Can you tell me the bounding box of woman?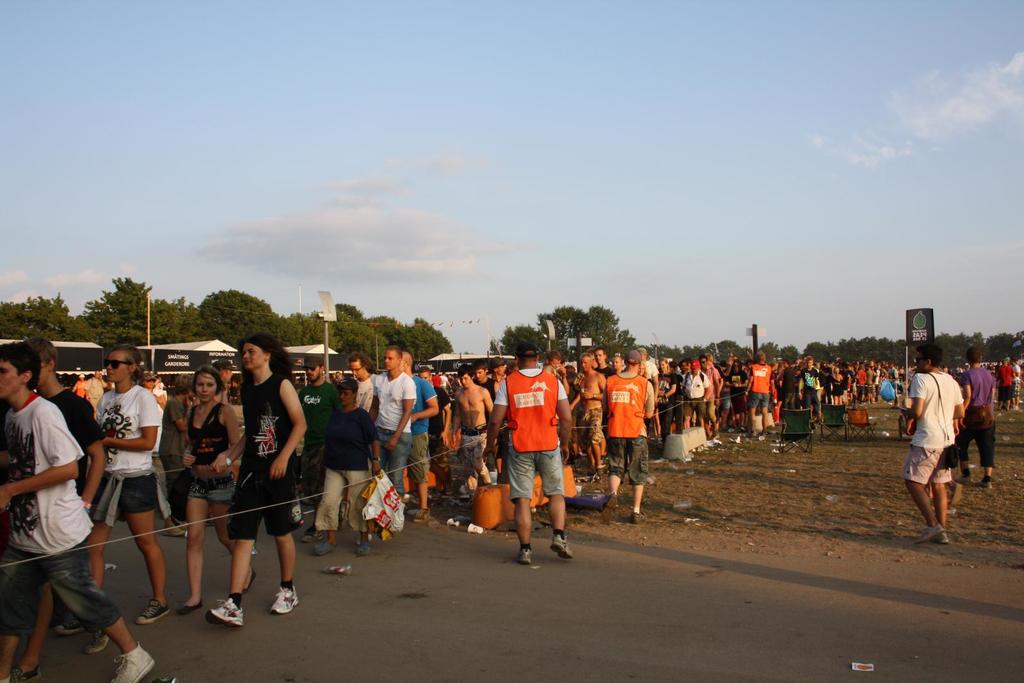
l=652, t=360, r=676, b=444.
